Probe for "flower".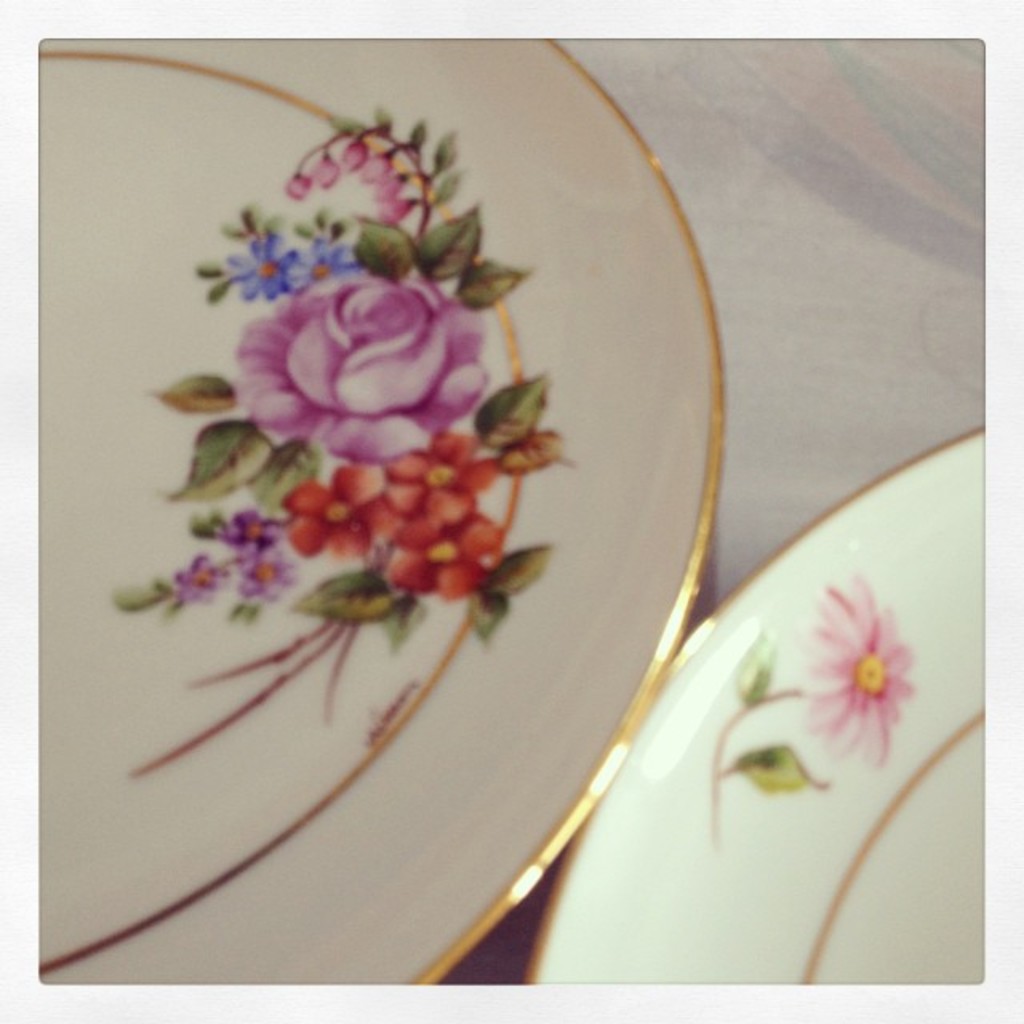
Probe result: <bbox>230, 544, 299, 598</bbox>.
